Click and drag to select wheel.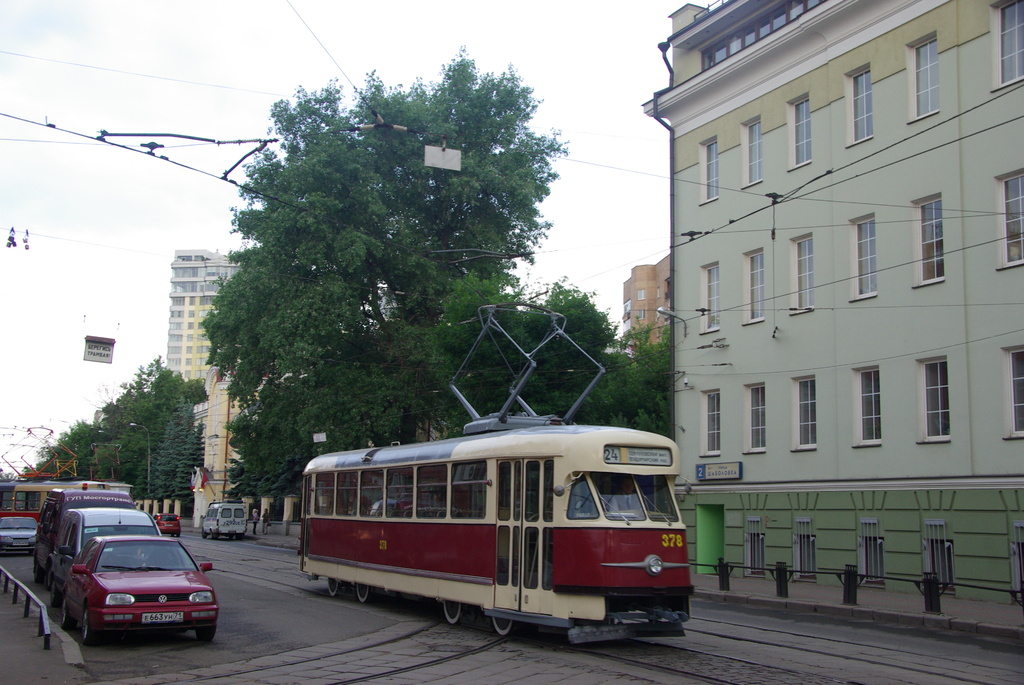
Selection: 78,601,106,647.
